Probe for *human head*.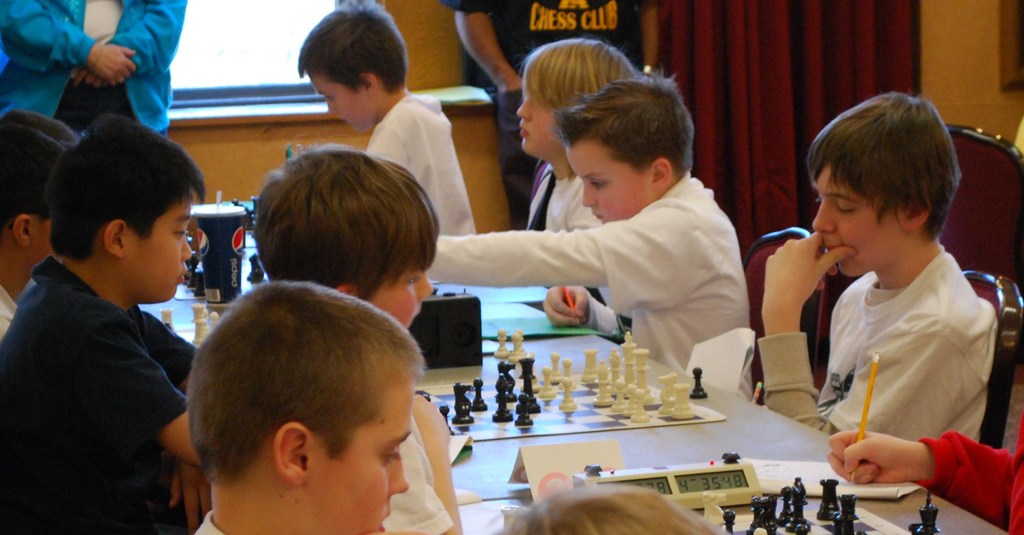
Probe result: x1=806 y1=92 x2=972 y2=281.
